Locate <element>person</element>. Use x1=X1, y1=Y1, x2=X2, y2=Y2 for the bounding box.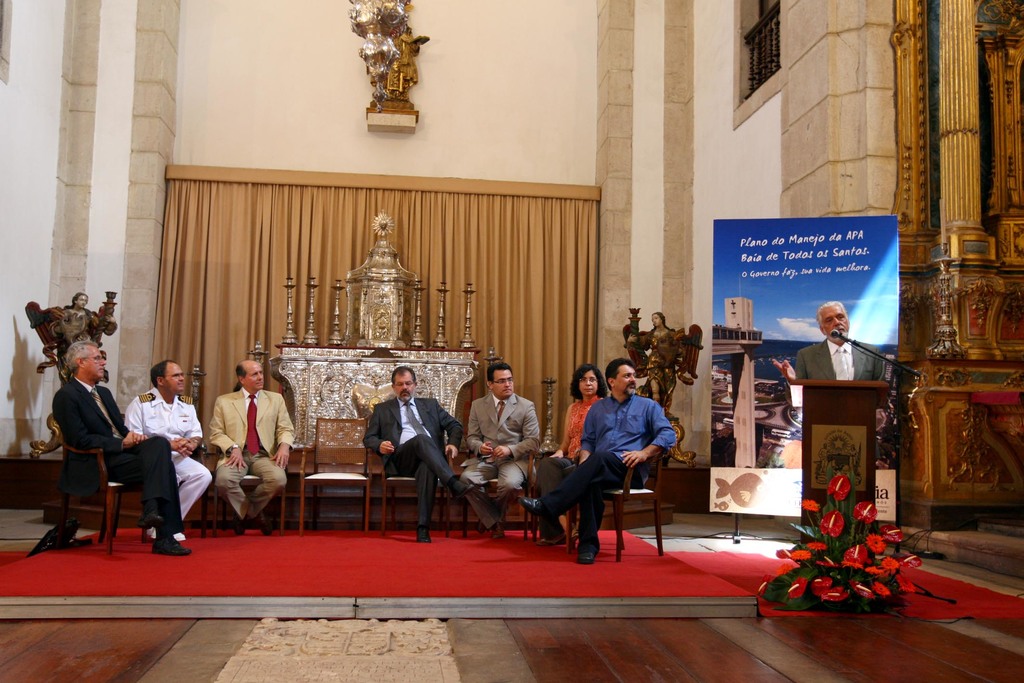
x1=527, y1=360, x2=680, y2=566.
